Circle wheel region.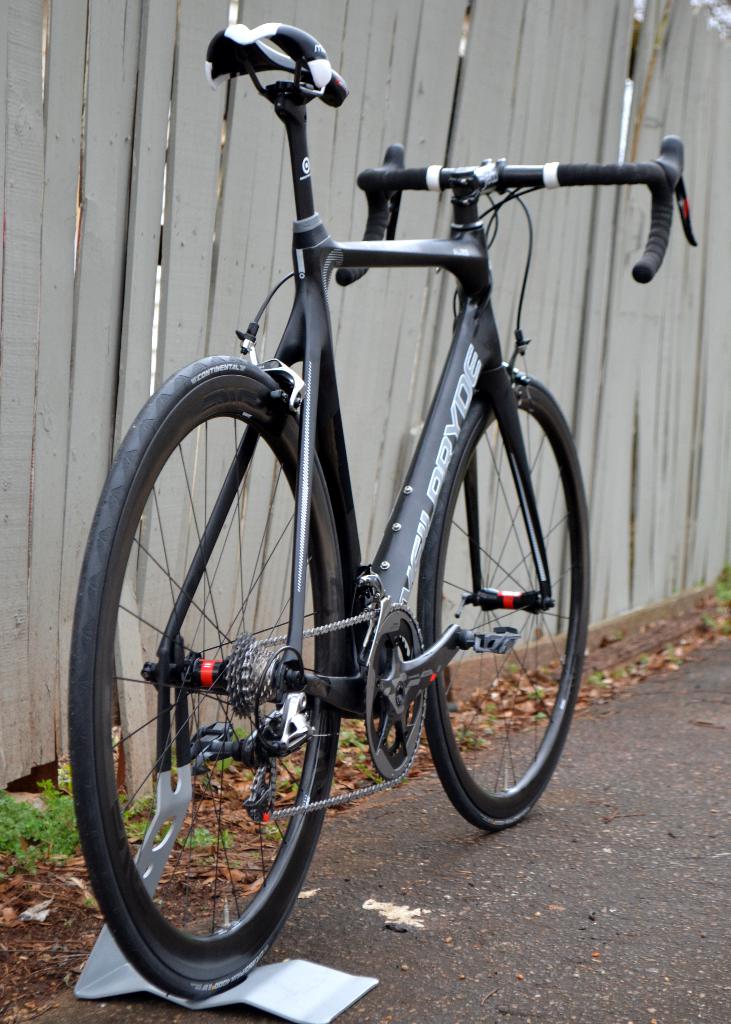
Region: <bbox>418, 378, 600, 830</bbox>.
